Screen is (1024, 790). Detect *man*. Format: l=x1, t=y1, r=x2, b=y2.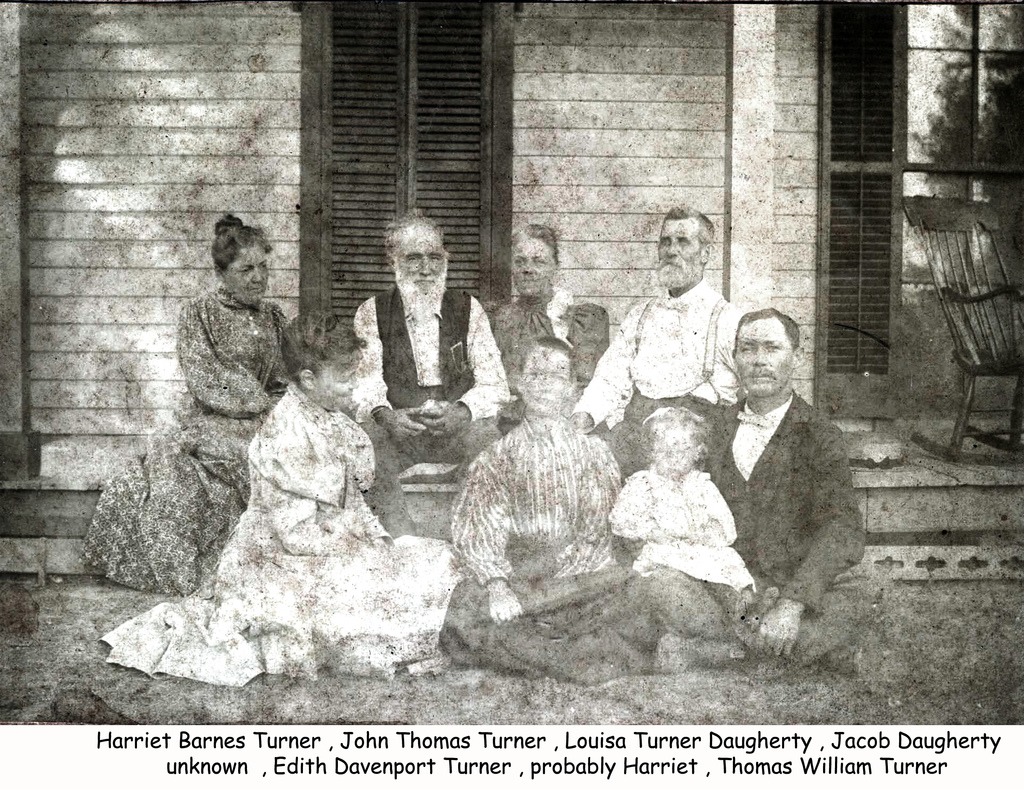
l=563, t=203, r=753, b=498.
